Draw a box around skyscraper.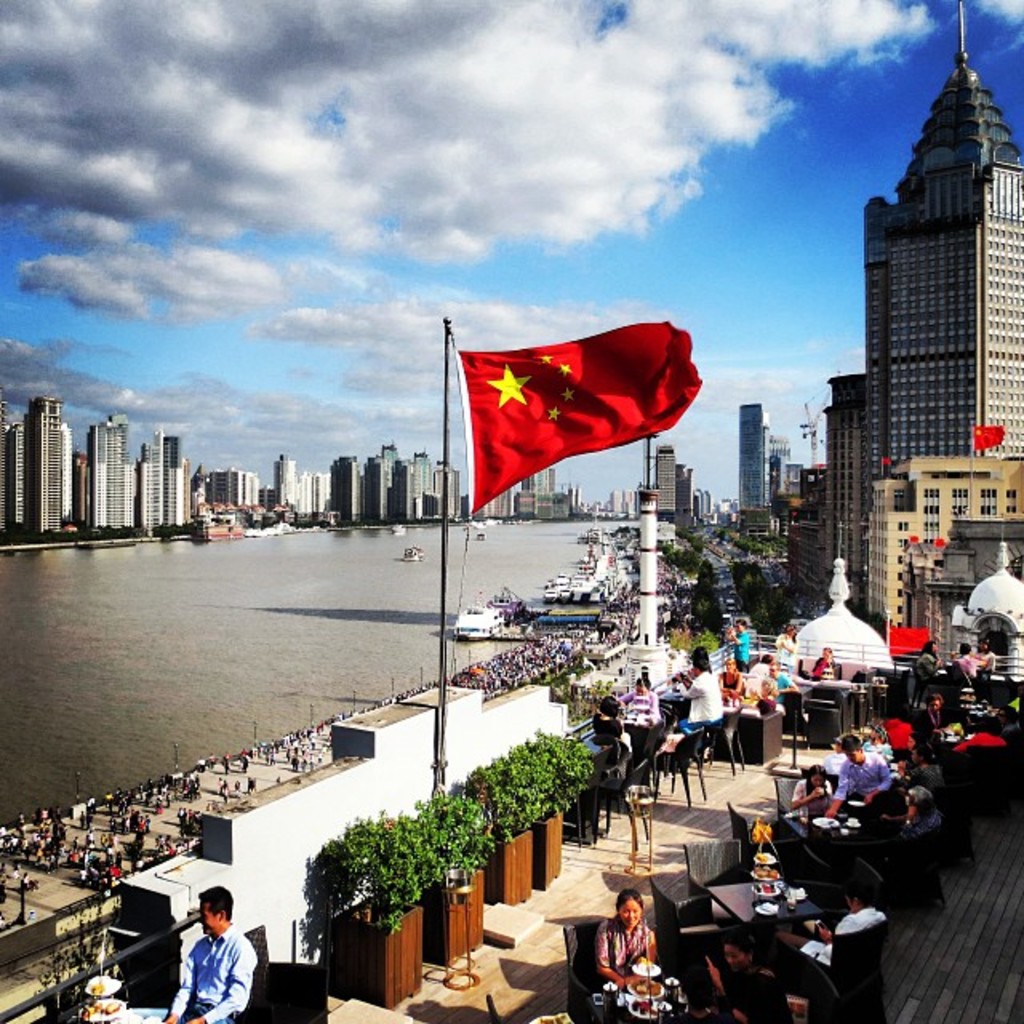
(821,50,1006,630).
